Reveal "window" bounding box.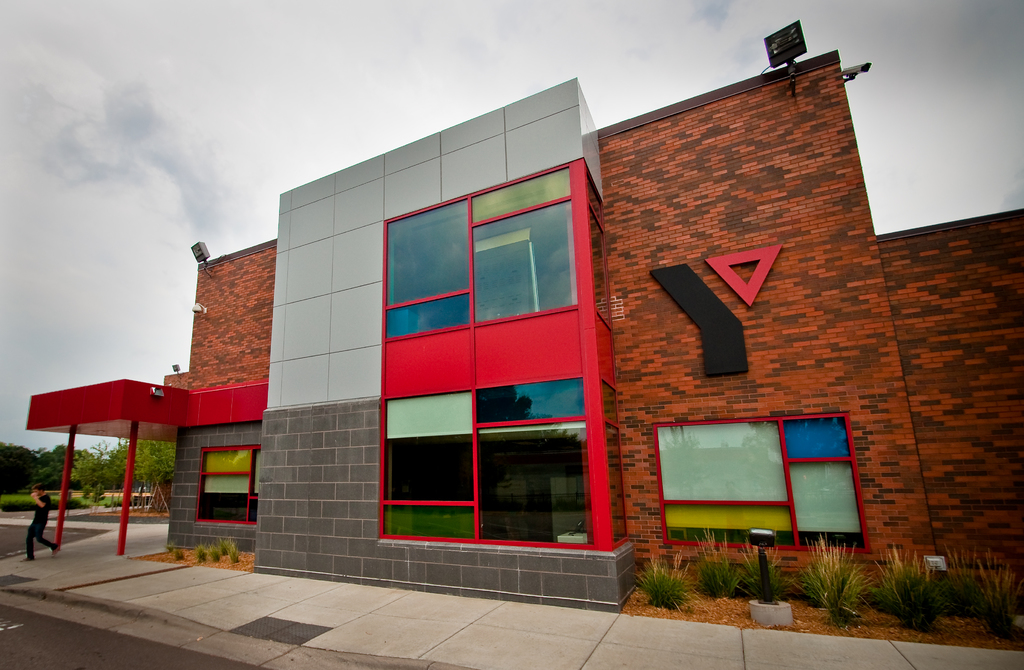
Revealed: bbox=[194, 445, 260, 528].
